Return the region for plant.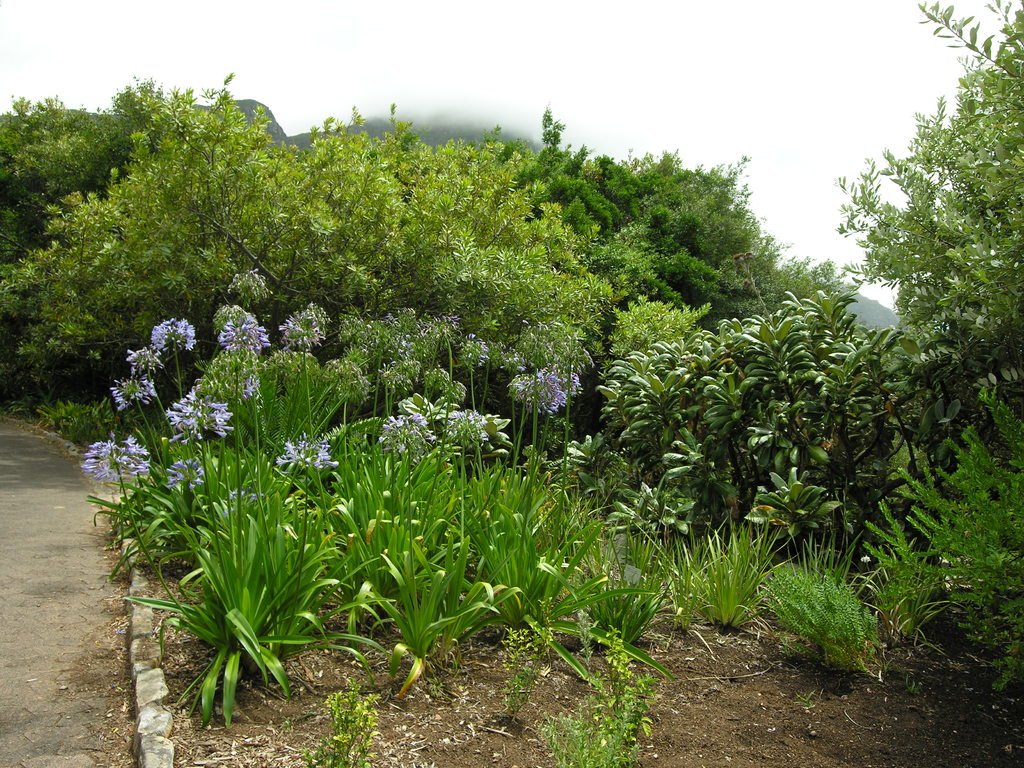
[x1=327, y1=659, x2=390, y2=767].
